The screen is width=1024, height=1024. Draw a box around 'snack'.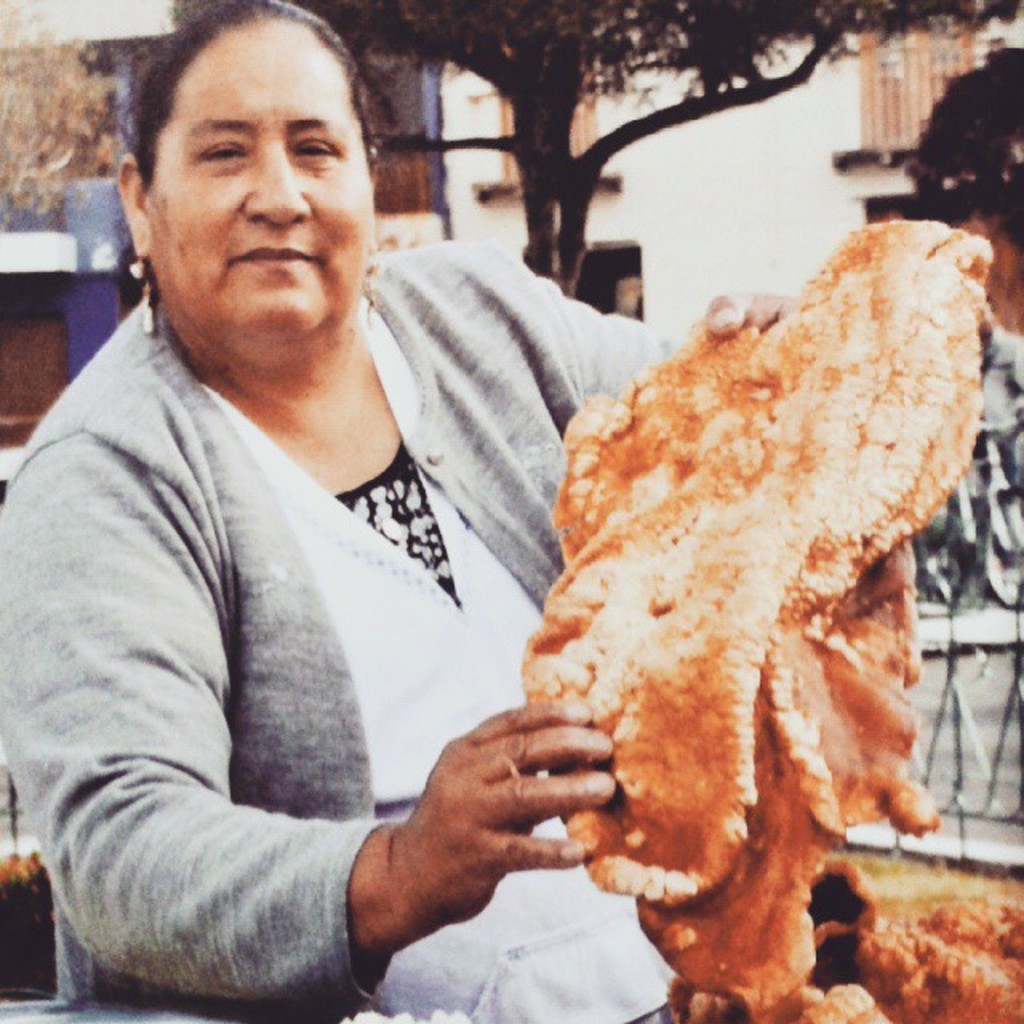
478 264 998 979.
